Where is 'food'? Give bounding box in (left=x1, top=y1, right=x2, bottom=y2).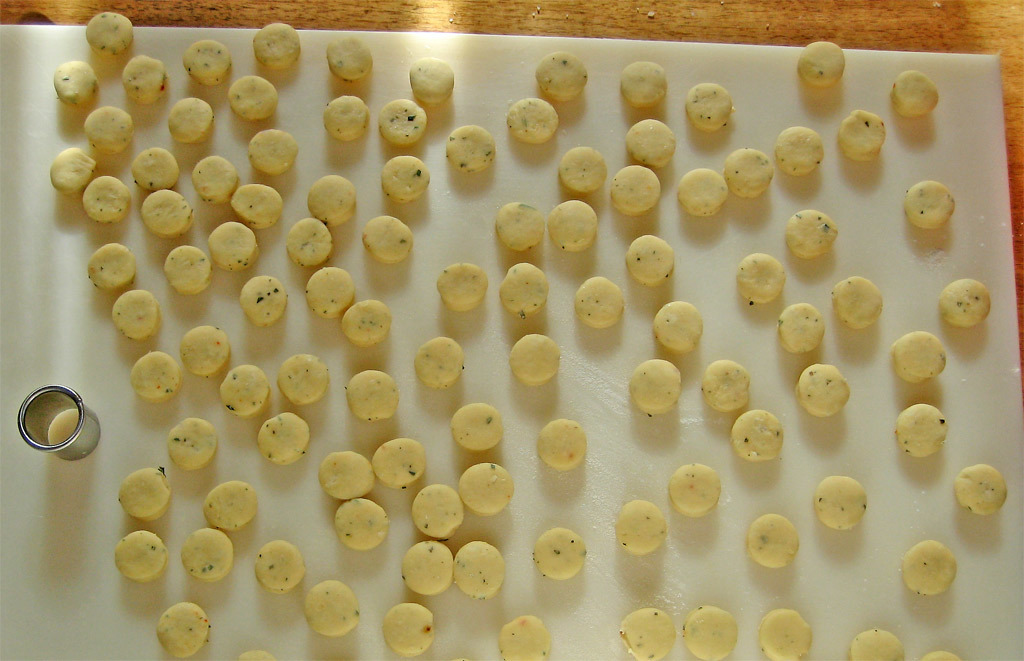
(left=606, top=161, right=663, bottom=213).
